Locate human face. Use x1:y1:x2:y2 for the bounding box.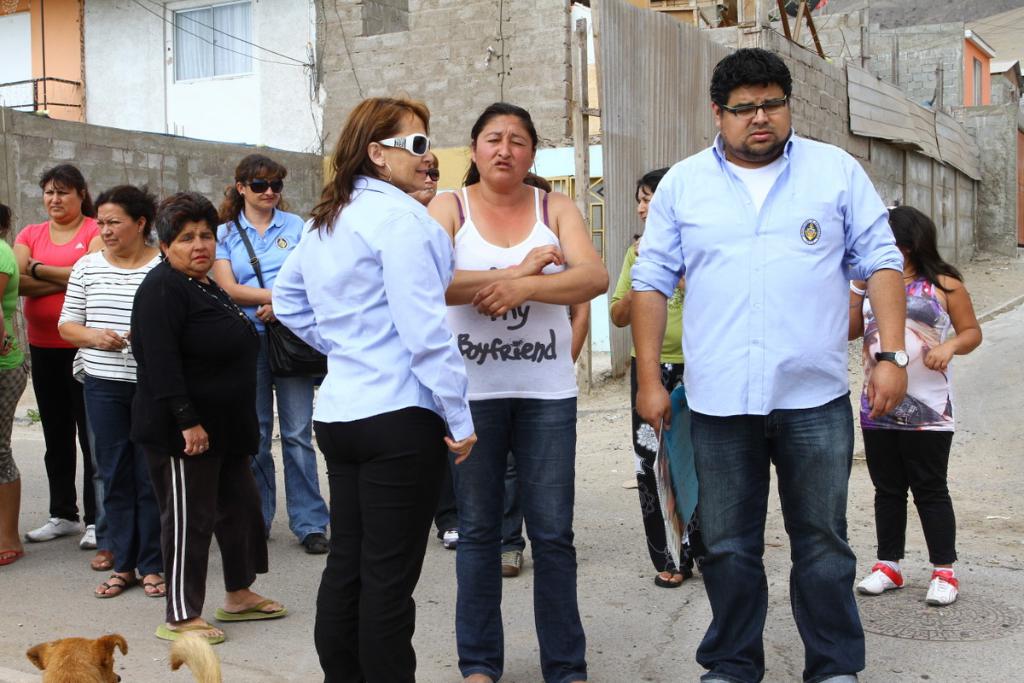
722:87:794:158.
